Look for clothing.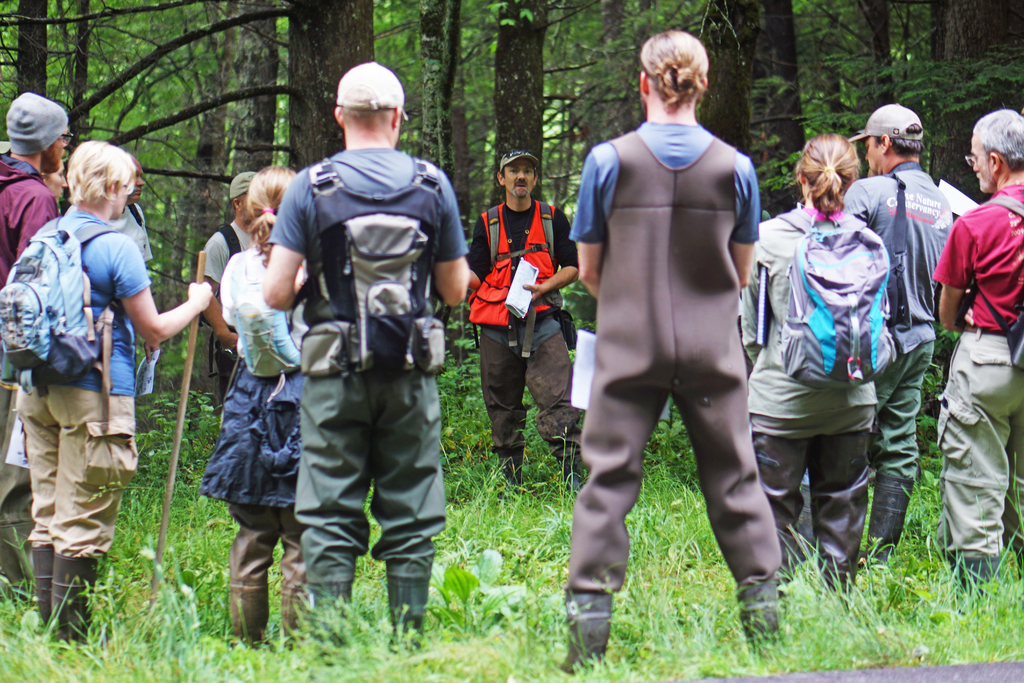
Found: (x1=0, y1=149, x2=58, y2=545).
